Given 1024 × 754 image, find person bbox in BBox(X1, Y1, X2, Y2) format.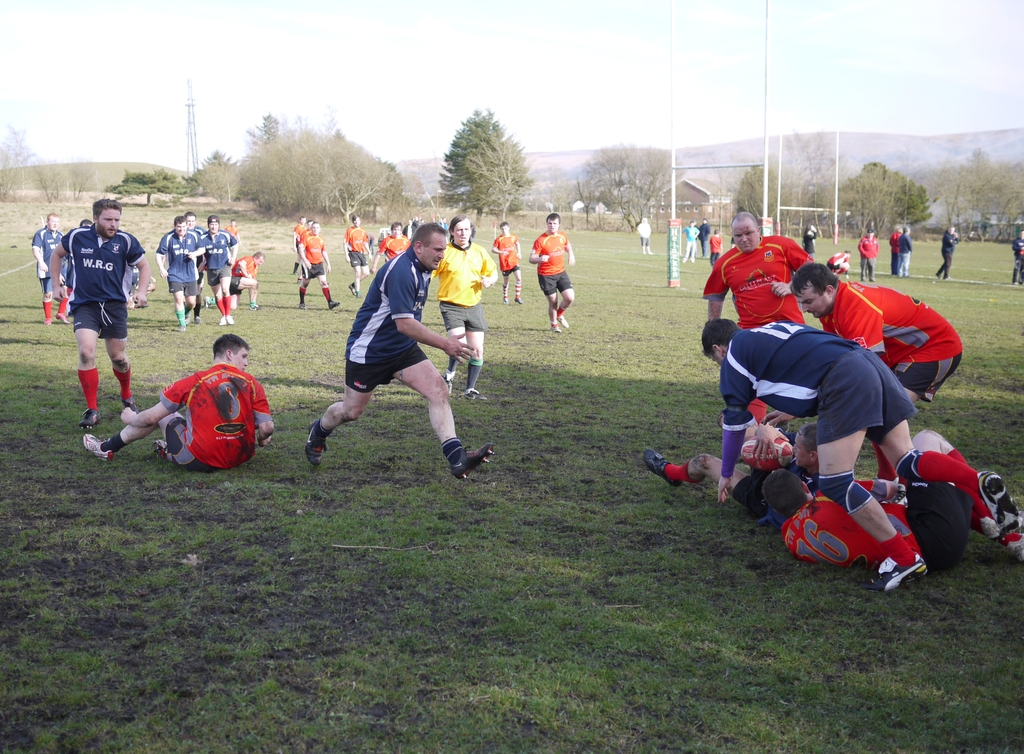
BBox(703, 224, 713, 255).
